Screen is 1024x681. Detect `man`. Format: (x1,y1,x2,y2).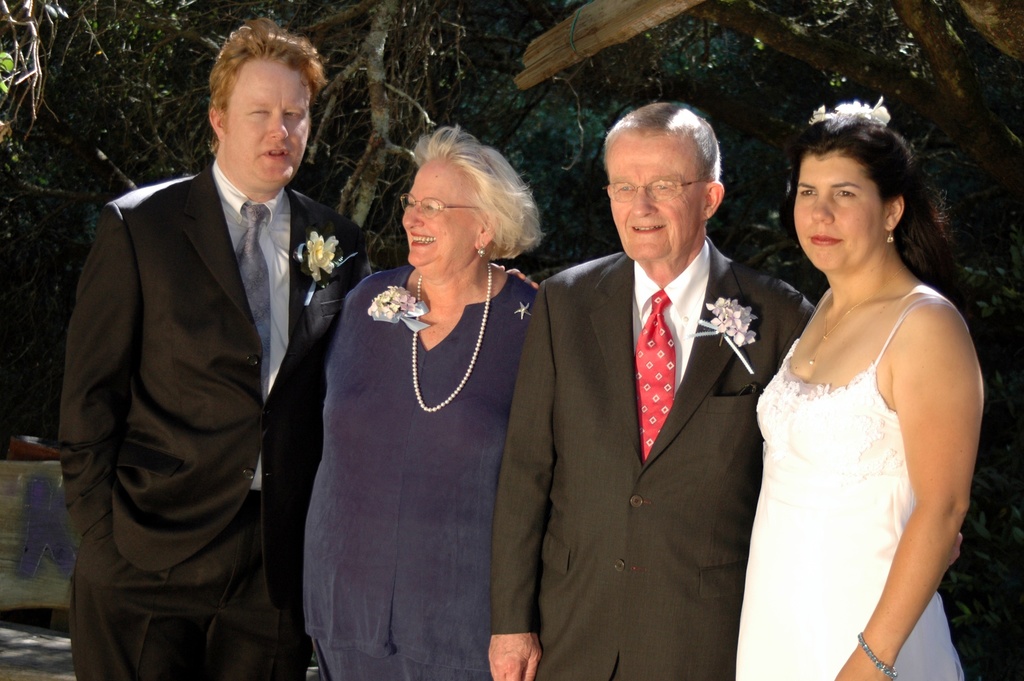
(488,101,813,680).
